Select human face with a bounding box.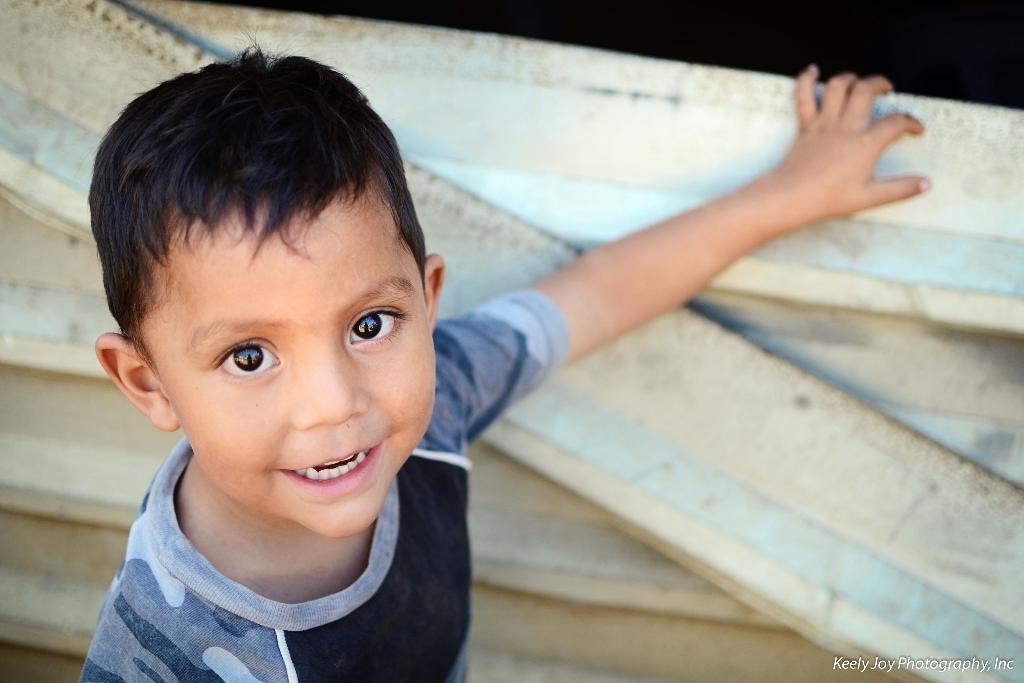
crop(157, 199, 435, 544).
